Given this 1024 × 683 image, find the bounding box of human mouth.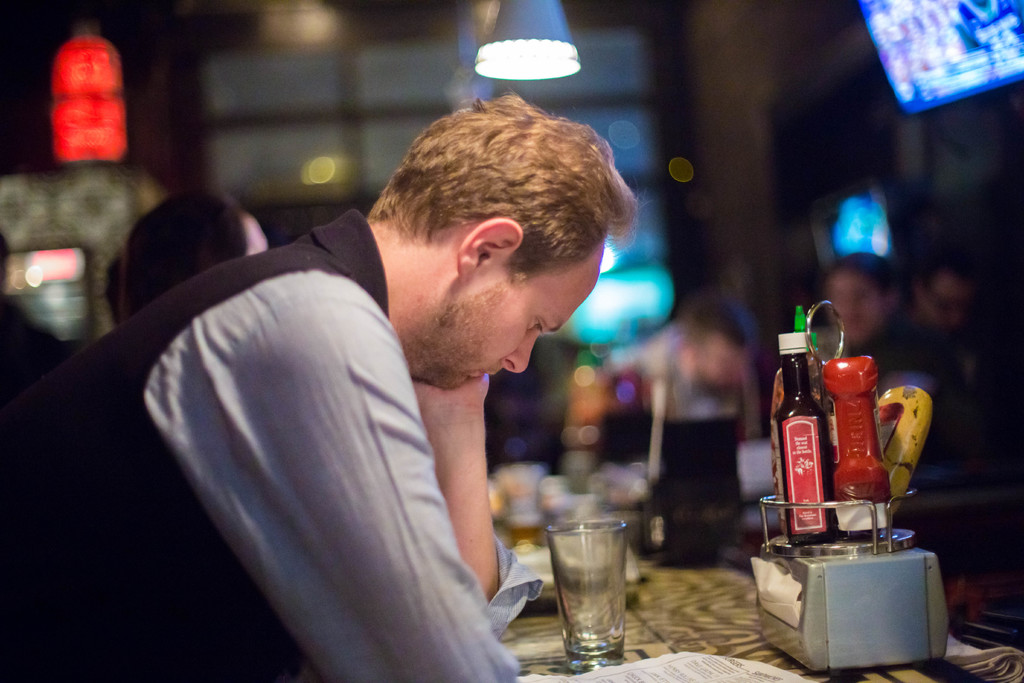
<bbox>473, 369, 494, 379</bbox>.
